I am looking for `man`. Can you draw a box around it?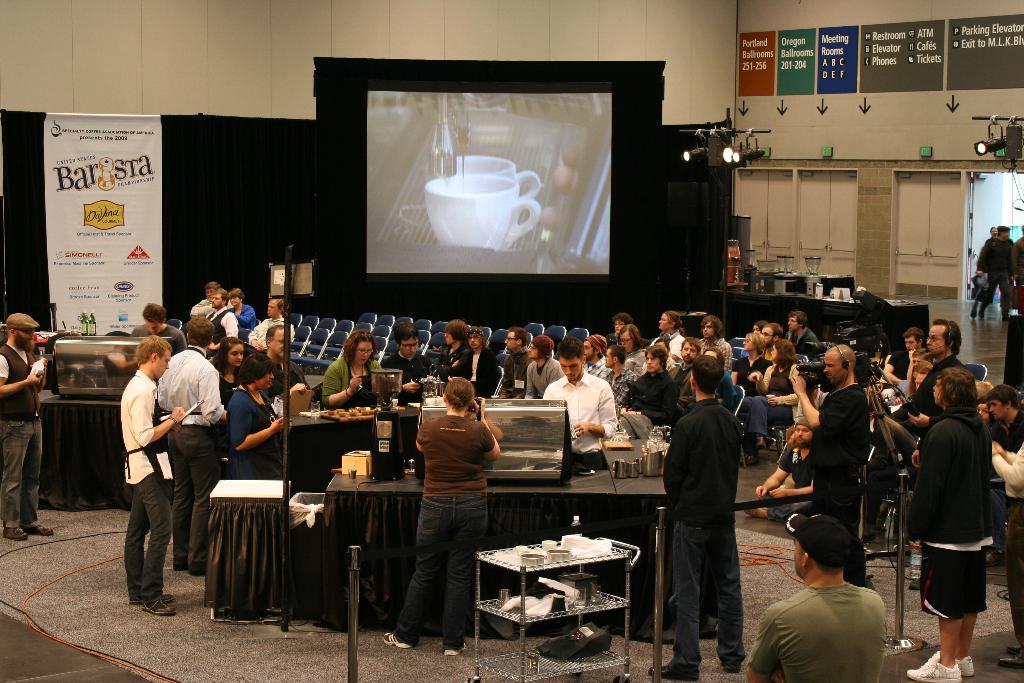
Sure, the bounding box is [x1=671, y1=340, x2=697, y2=404].
